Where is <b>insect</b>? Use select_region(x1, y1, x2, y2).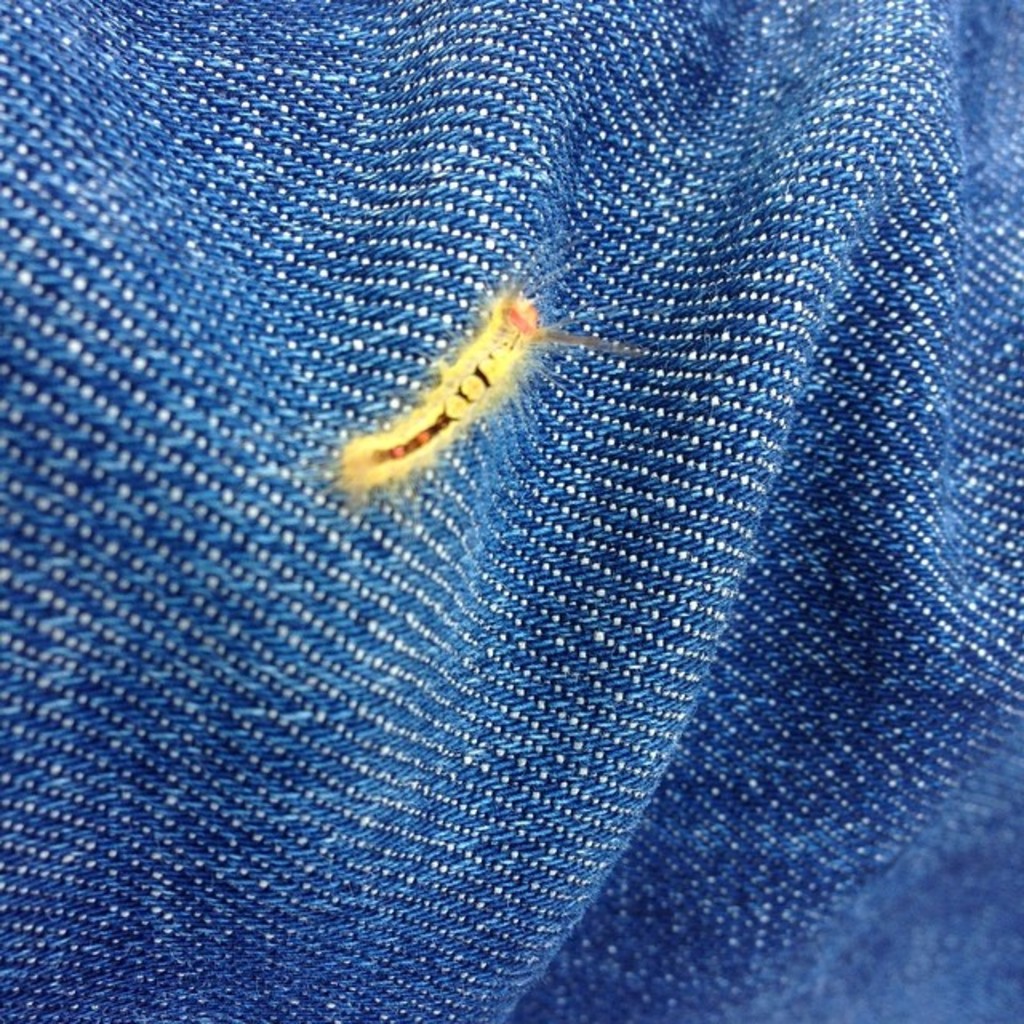
select_region(328, 285, 589, 490).
